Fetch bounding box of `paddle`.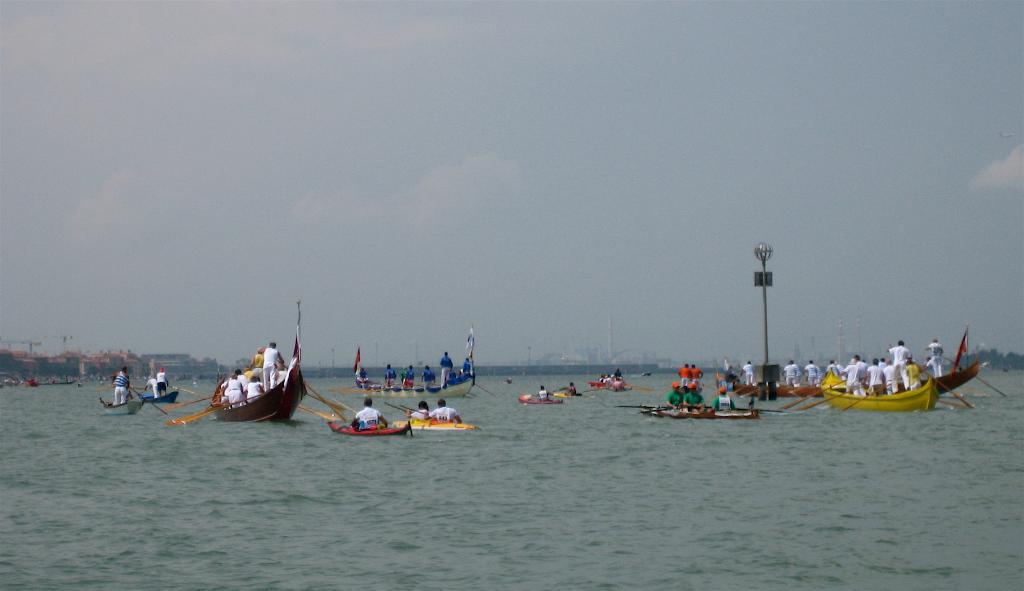
Bbox: <region>329, 383, 395, 394</region>.
